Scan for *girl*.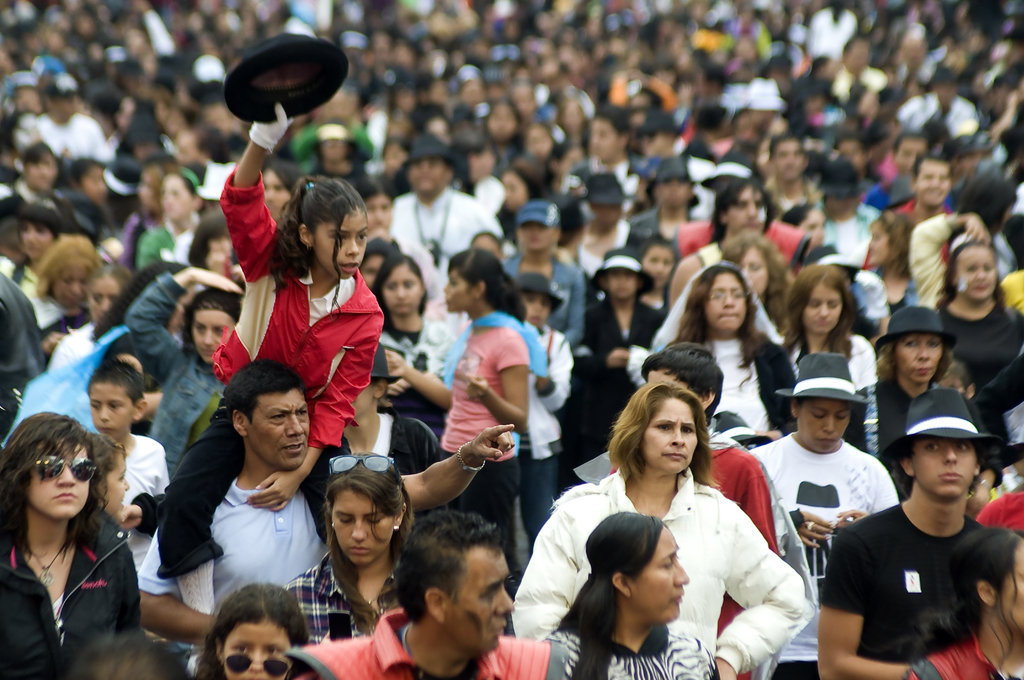
Scan result: box=[435, 247, 525, 522].
